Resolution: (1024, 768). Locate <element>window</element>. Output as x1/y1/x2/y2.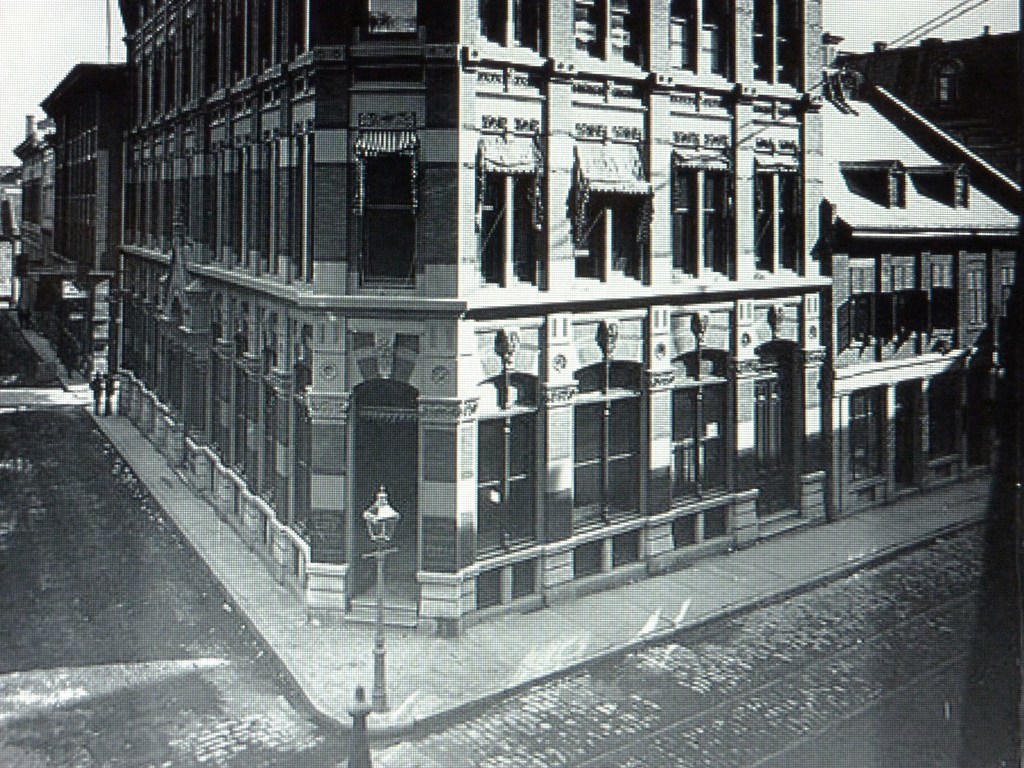
573/0/647/68.
